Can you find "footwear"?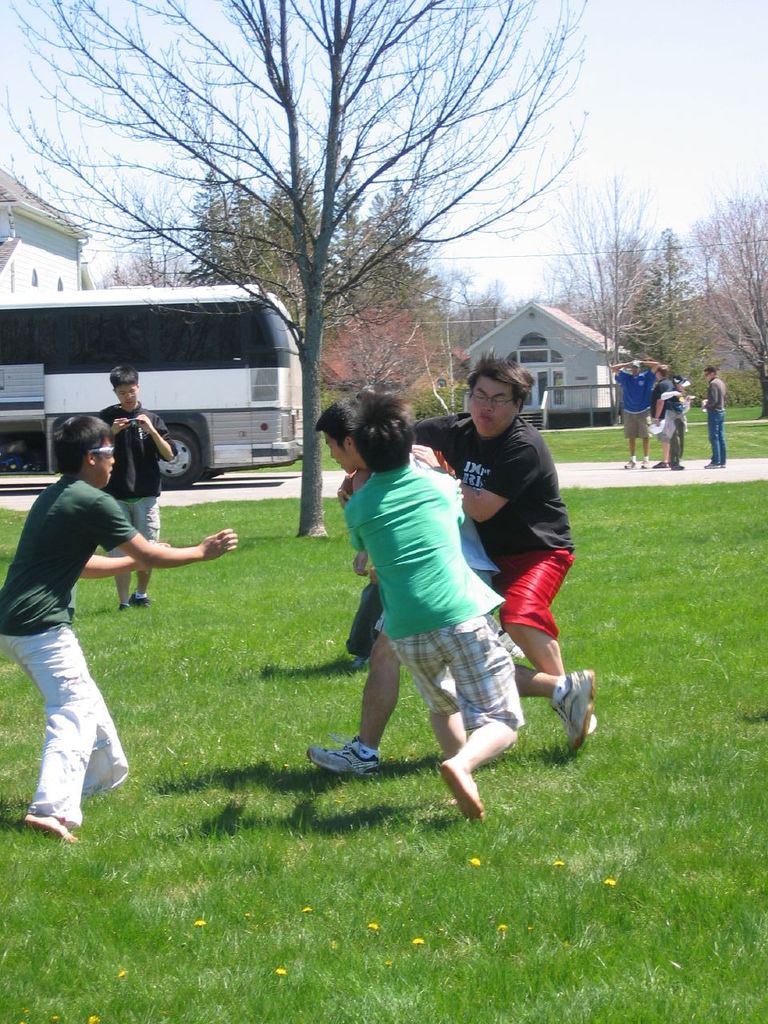
Yes, bounding box: [705,459,714,464].
